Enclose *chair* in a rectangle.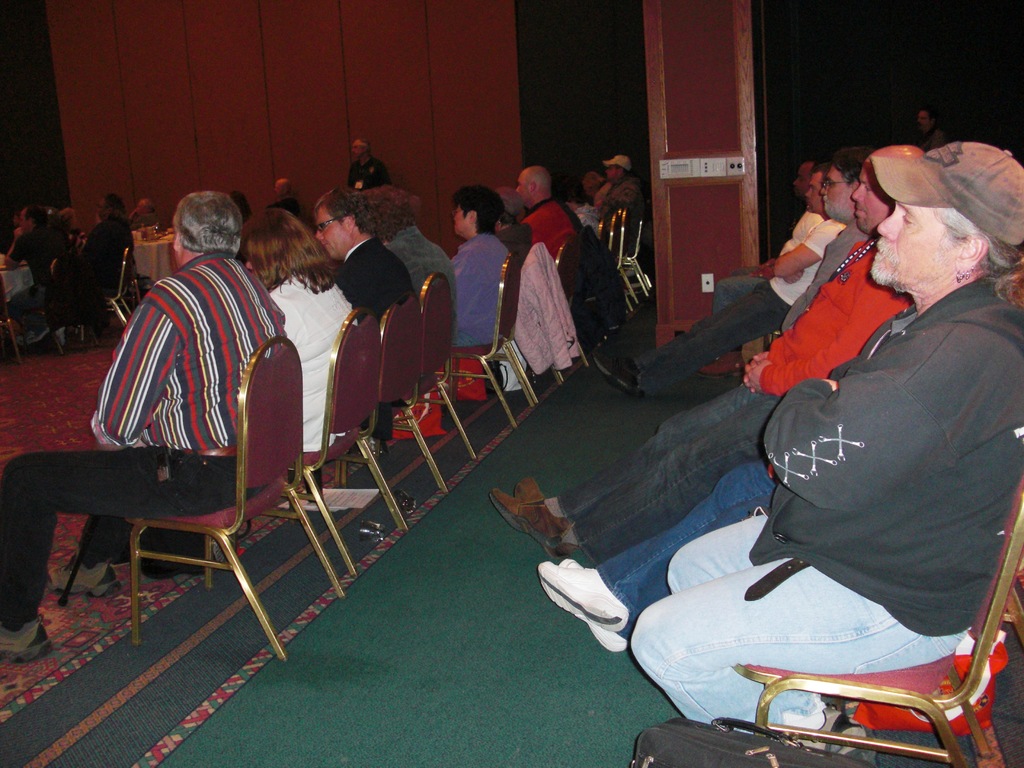
{"left": 500, "top": 244, "right": 568, "bottom": 399}.
